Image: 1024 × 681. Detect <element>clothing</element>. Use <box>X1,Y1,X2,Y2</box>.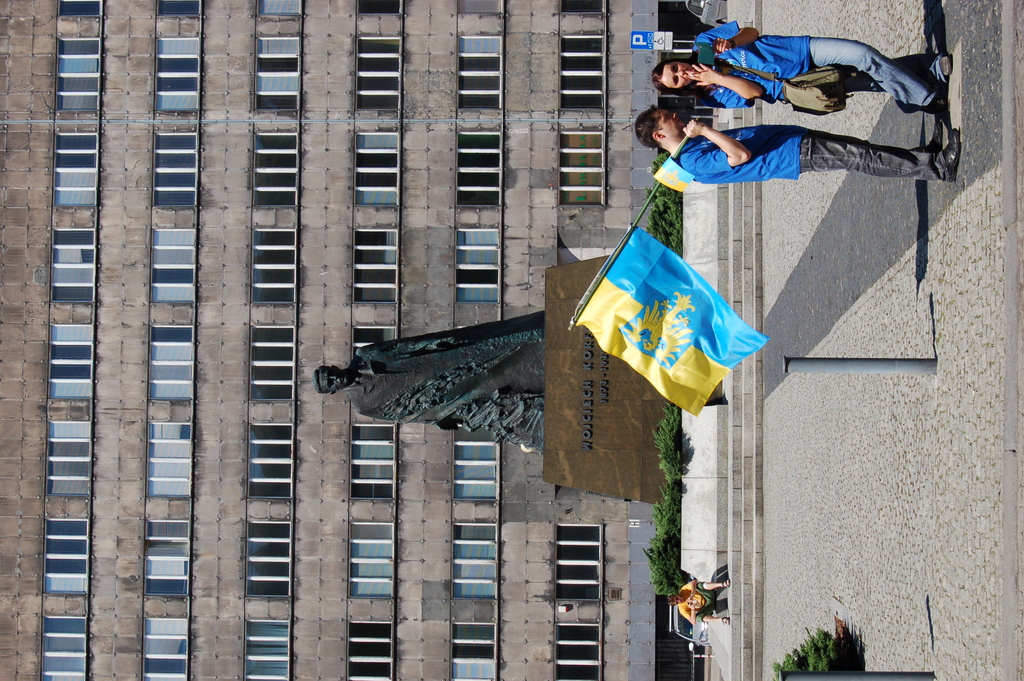
<box>675,13,939,119</box>.
